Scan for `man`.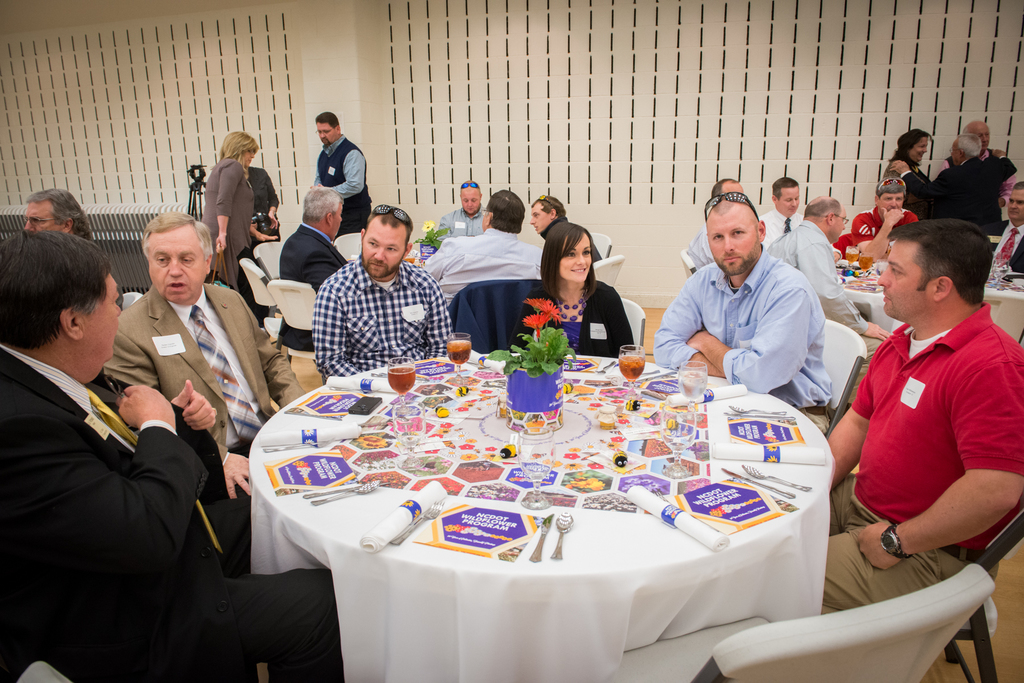
Scan result: (437, 179, 483, 237).
